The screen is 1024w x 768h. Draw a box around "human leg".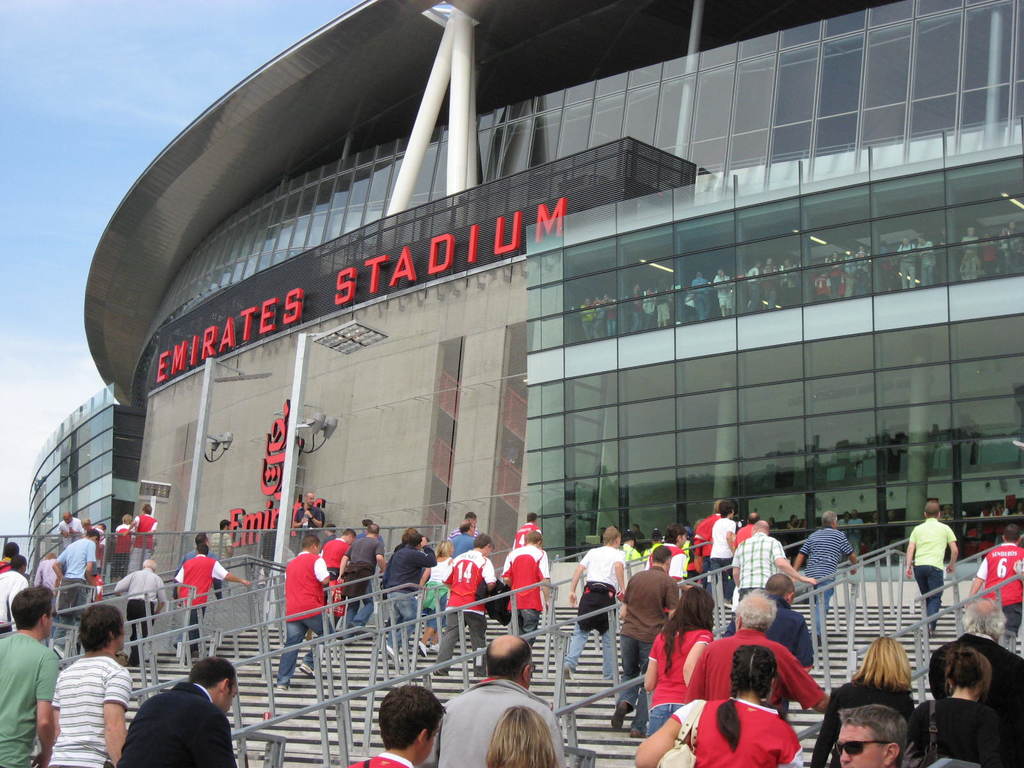
detection(418, 595, 442, 657).
